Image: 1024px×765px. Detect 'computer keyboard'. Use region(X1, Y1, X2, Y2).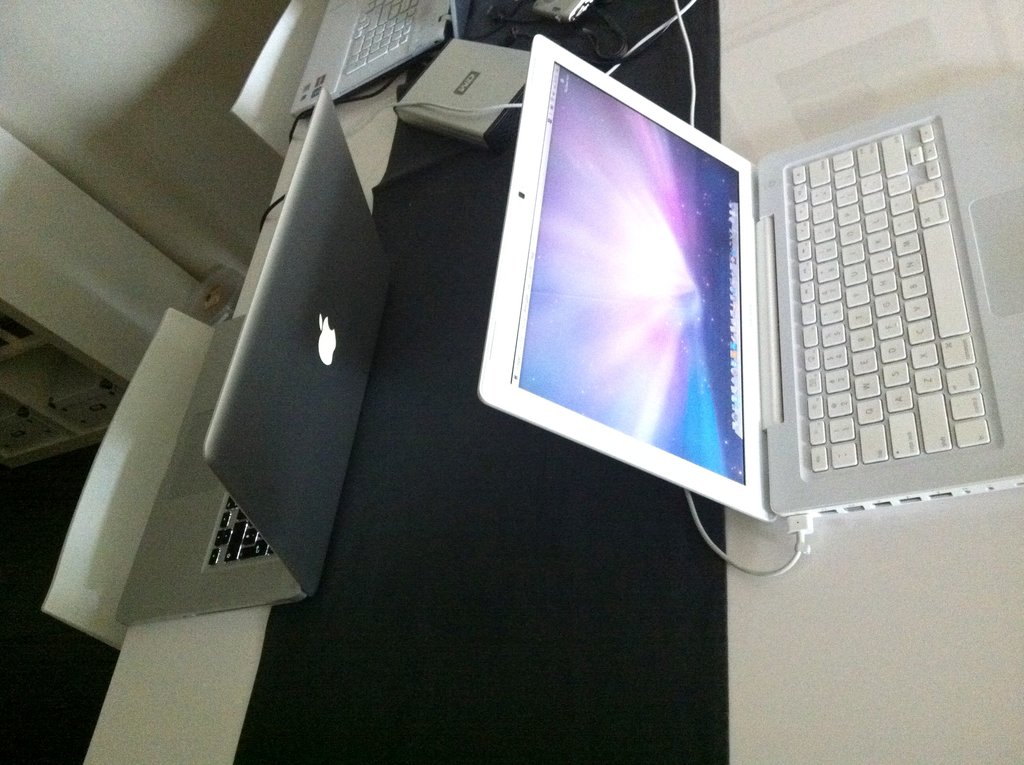
region(203, 498, 276, 568).
